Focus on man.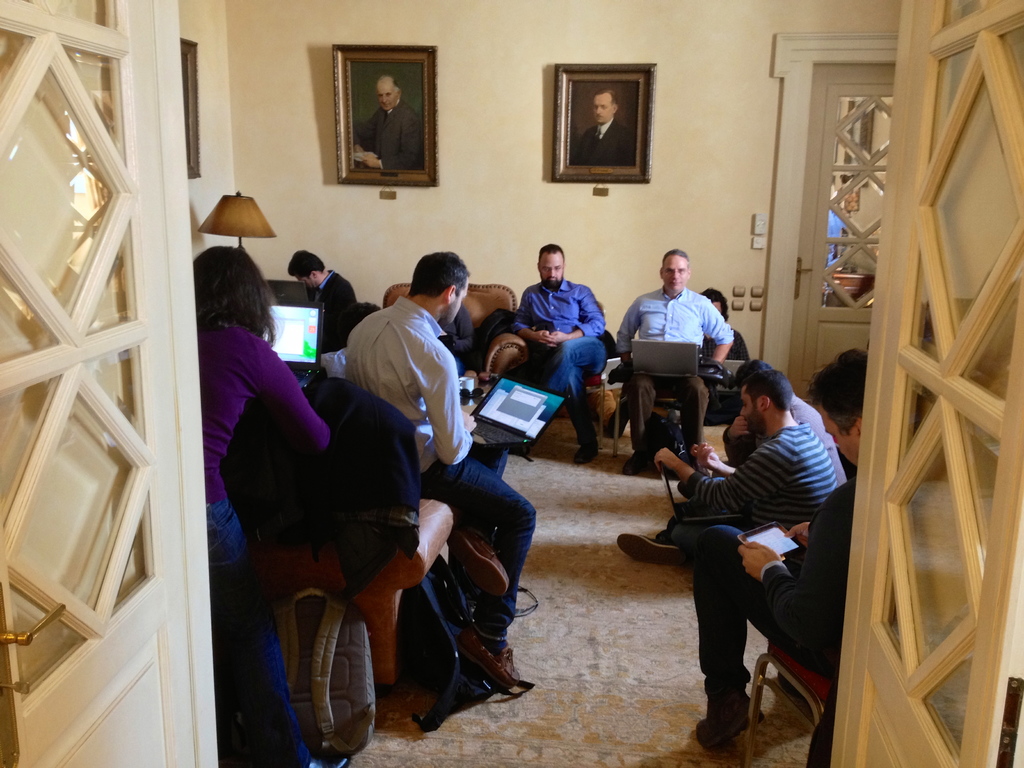
Focused at 615 247 740 438.
